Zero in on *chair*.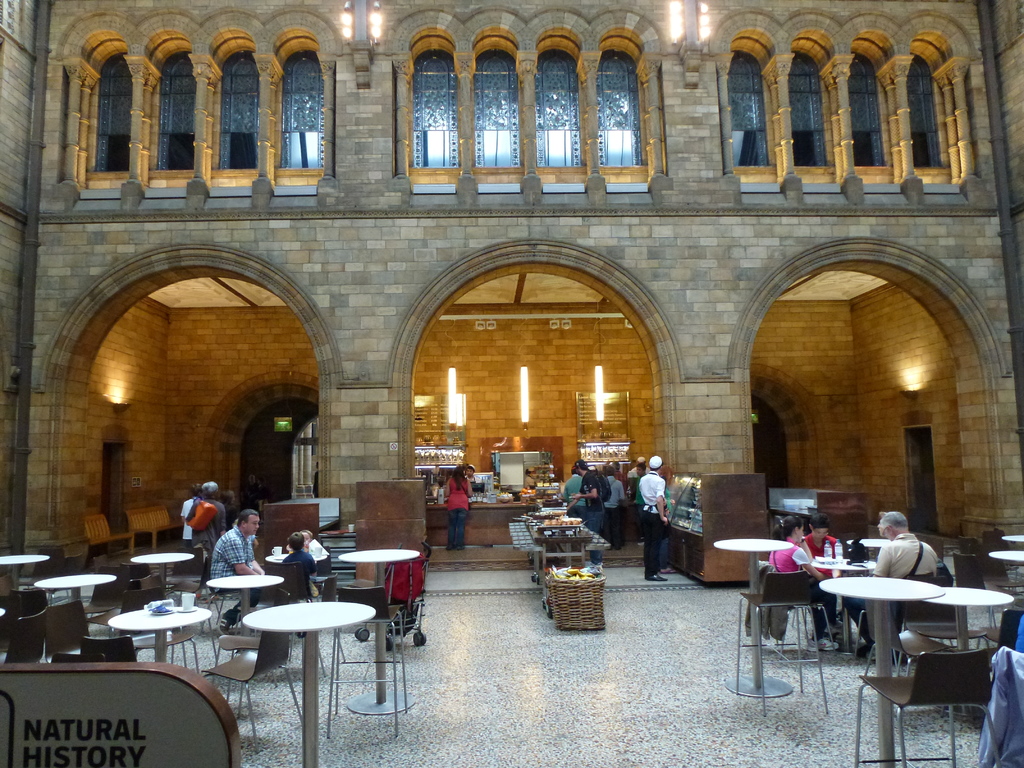
Zeroed in: locate(980, 550, 1023, 593).
